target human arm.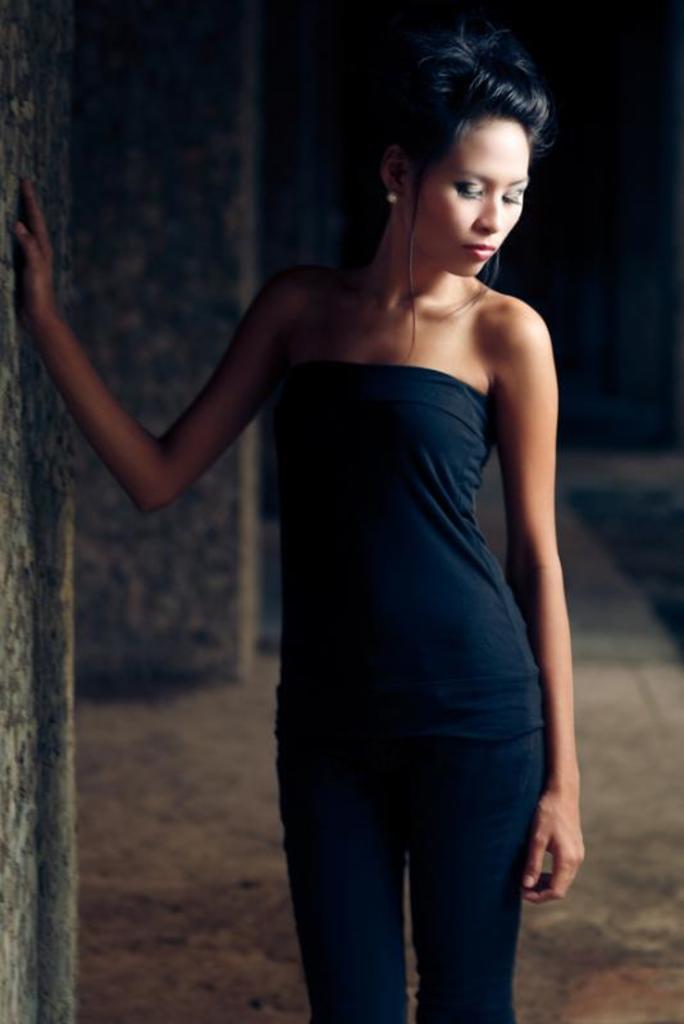
Target region: [489, 287, 589, 908].
